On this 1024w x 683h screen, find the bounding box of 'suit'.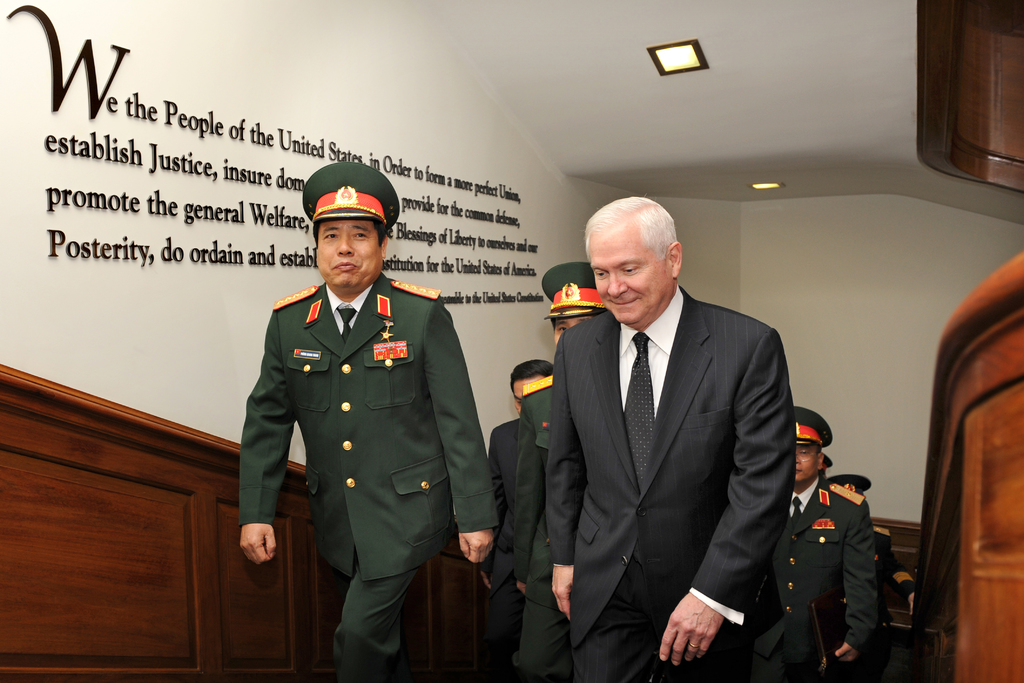
Bounding box: 515, 378, 576, 682.
